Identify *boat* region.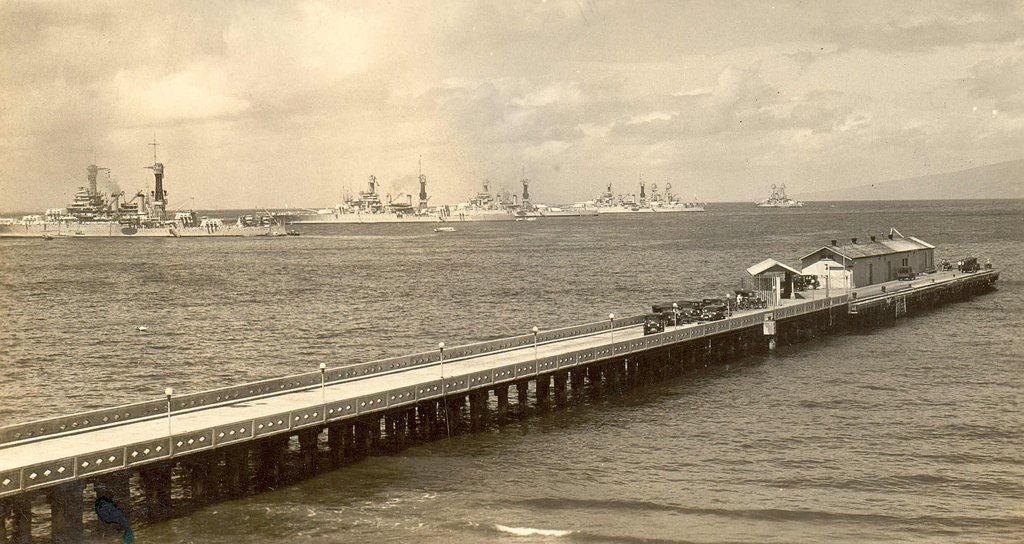
Region: bbox=(47, 145, 333, 240).
